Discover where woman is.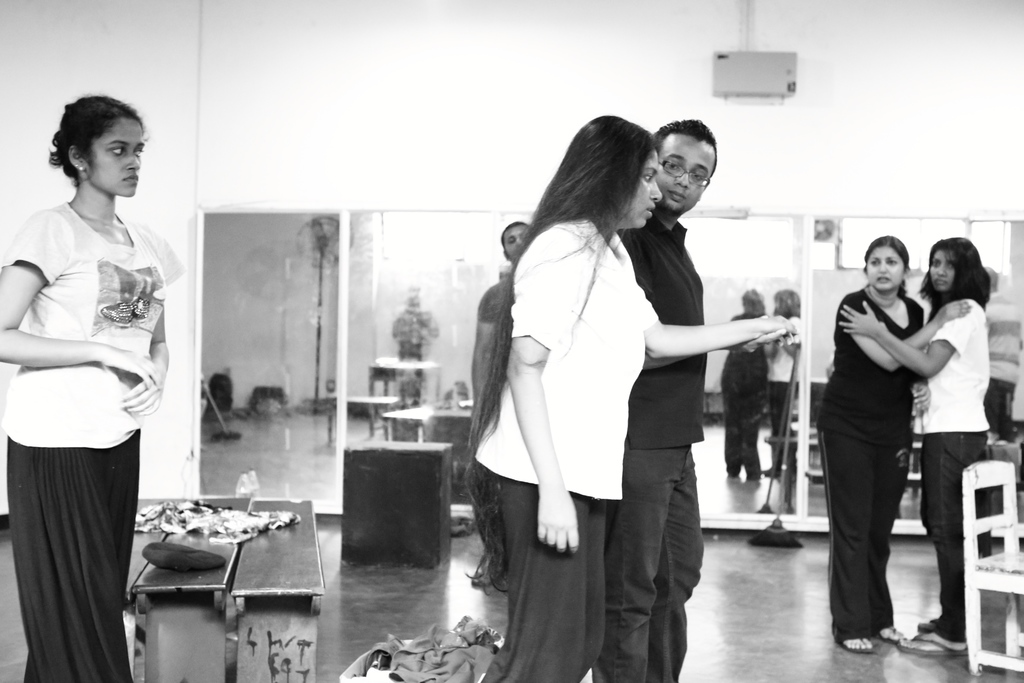
Discovered at locate(818, 234, 973, 658).
